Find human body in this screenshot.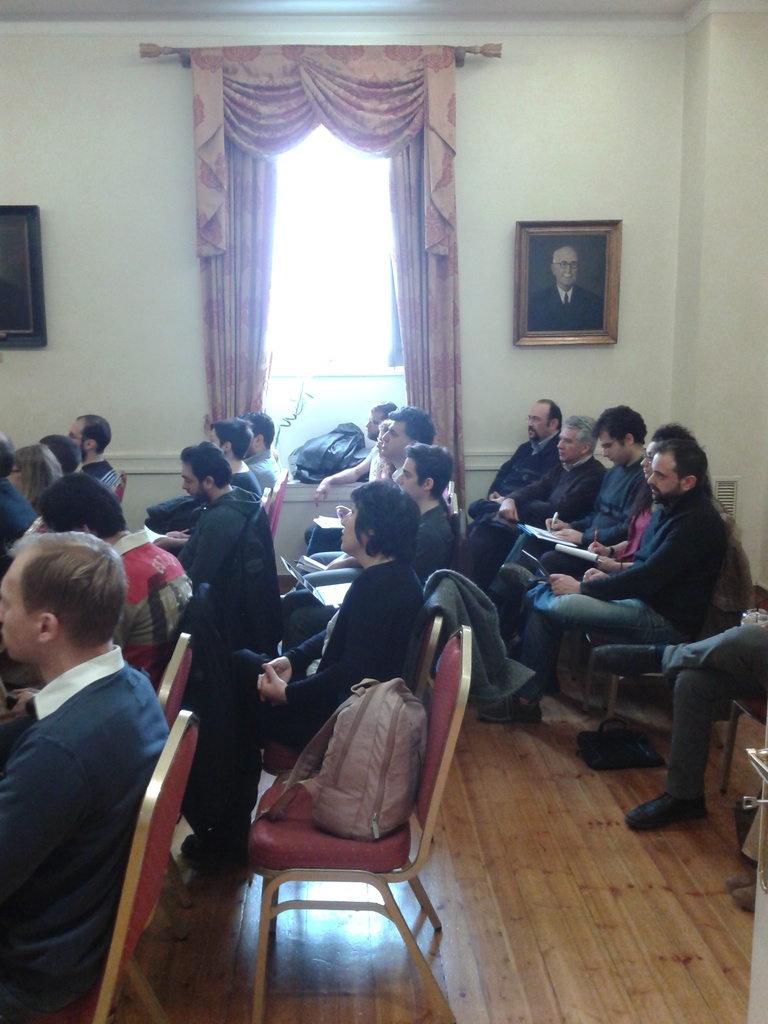
The bounding box for human body is [498,460,643,624].
